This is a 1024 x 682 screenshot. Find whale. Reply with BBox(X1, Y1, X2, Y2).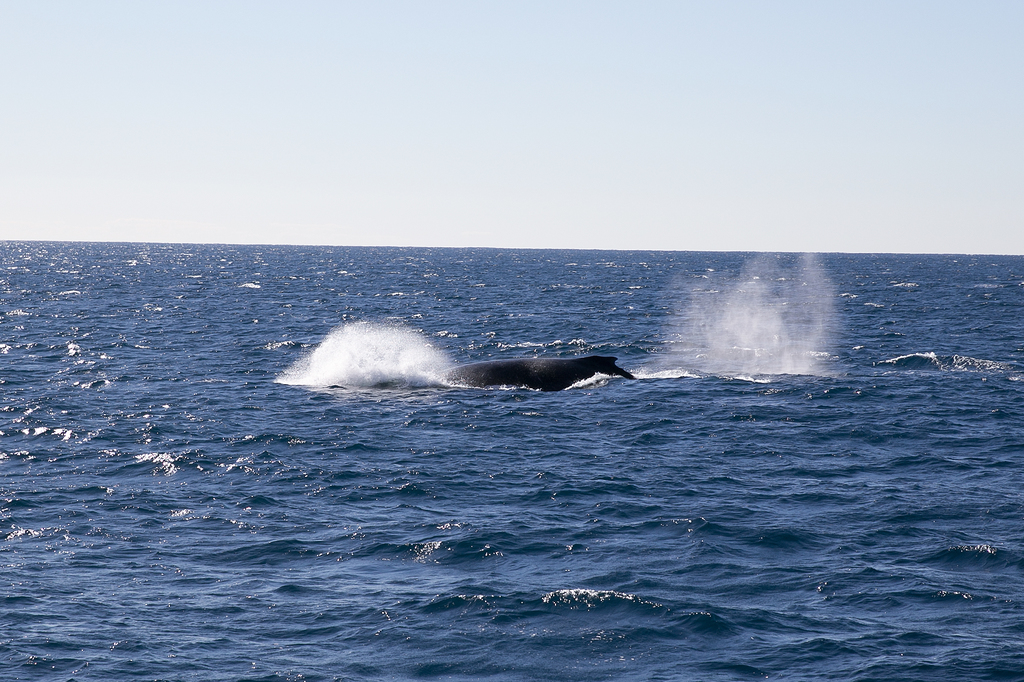
BBox(436, 353, 635, 394).
